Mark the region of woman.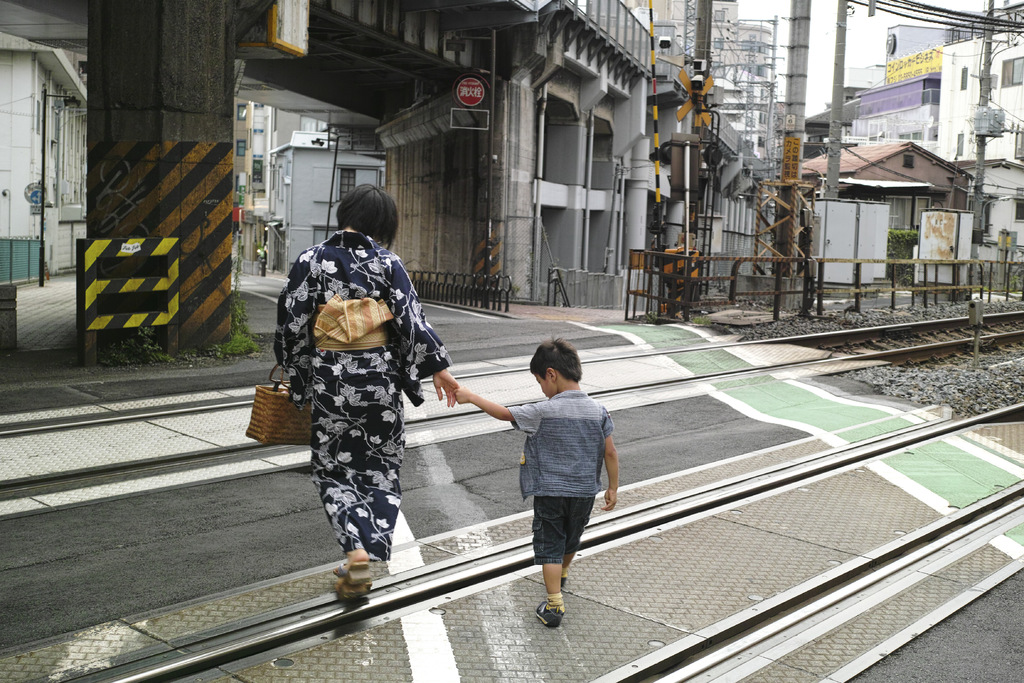
Region: locate(273, 179, 456, 610).
